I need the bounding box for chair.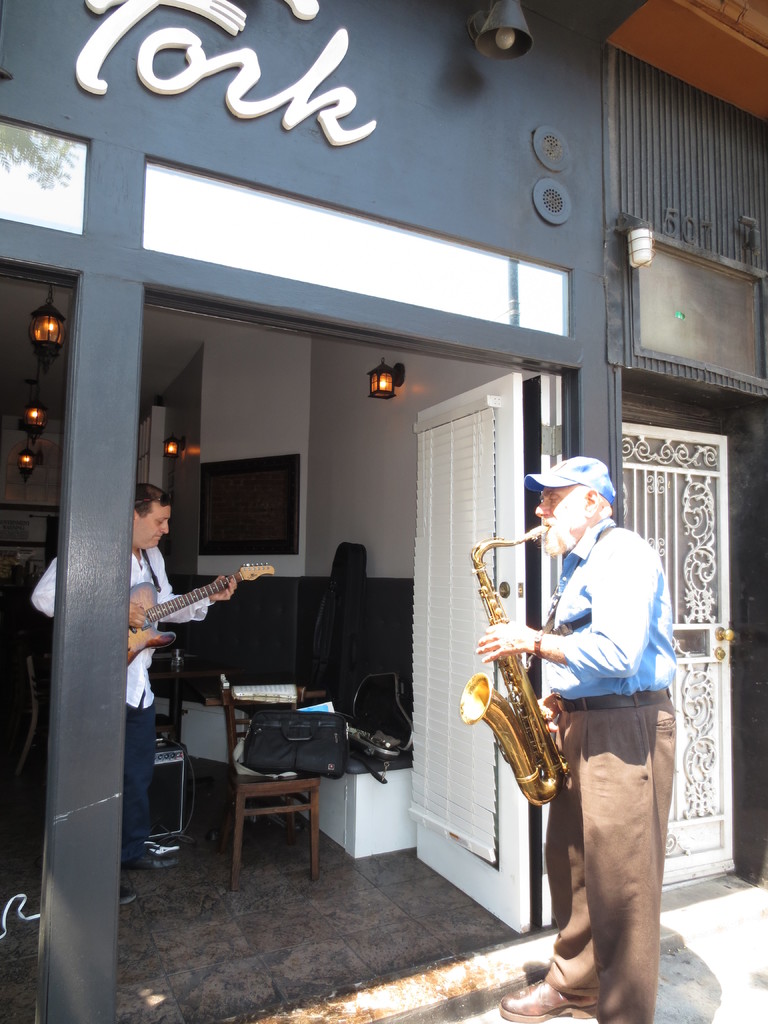
Here it is: box=[2, 638, 200, 858].
